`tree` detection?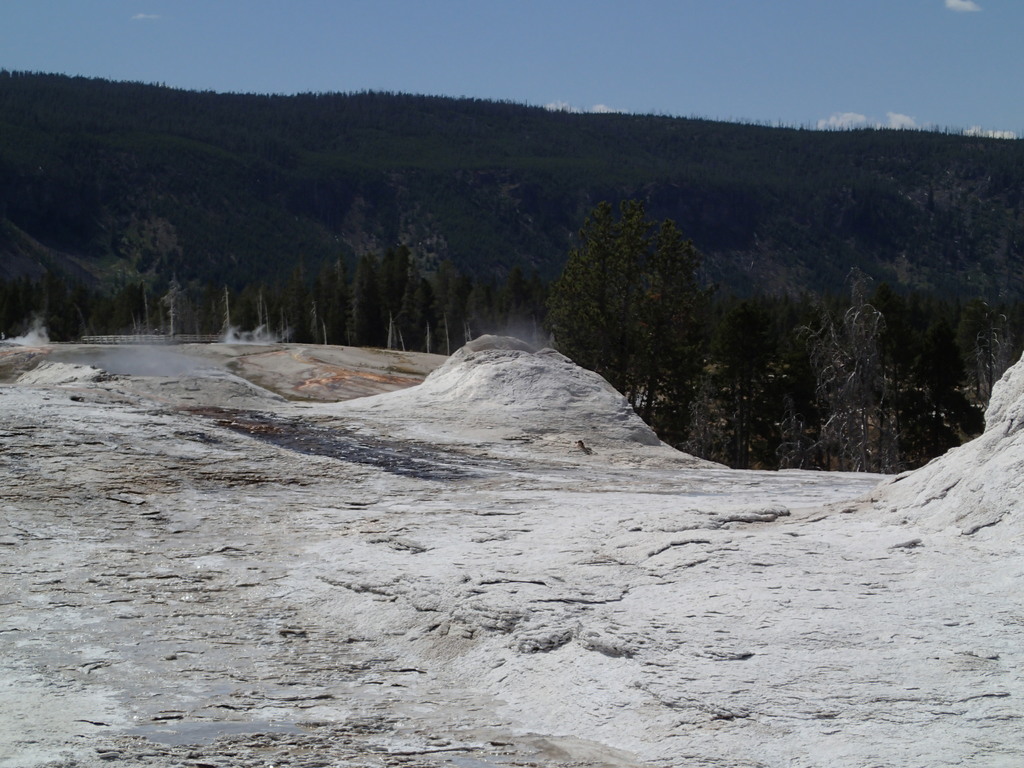
545/164/721/380
